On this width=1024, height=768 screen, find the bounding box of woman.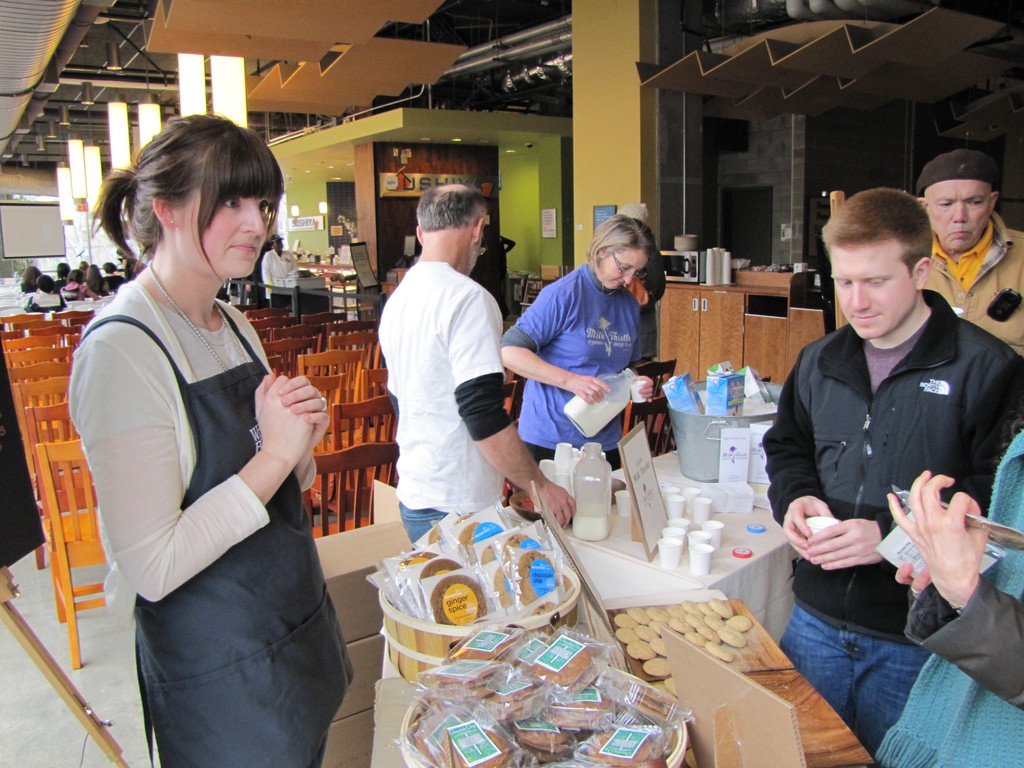
Bounding box: locate(490, 217, 648, 485).
